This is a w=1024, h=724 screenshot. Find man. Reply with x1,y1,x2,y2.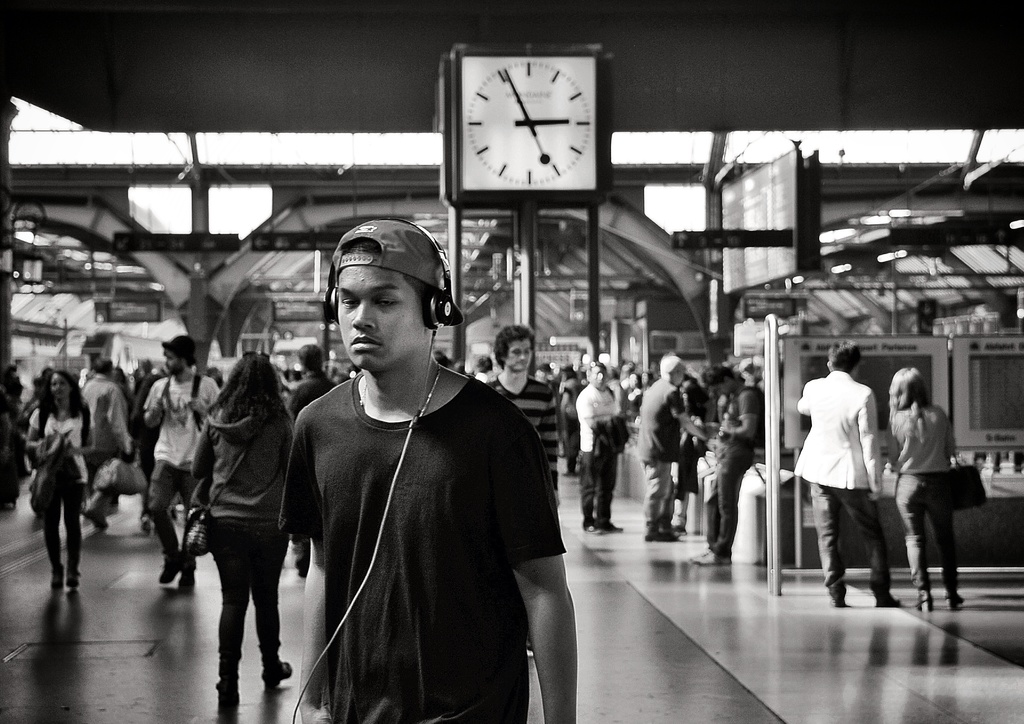
781,339,906,608.
